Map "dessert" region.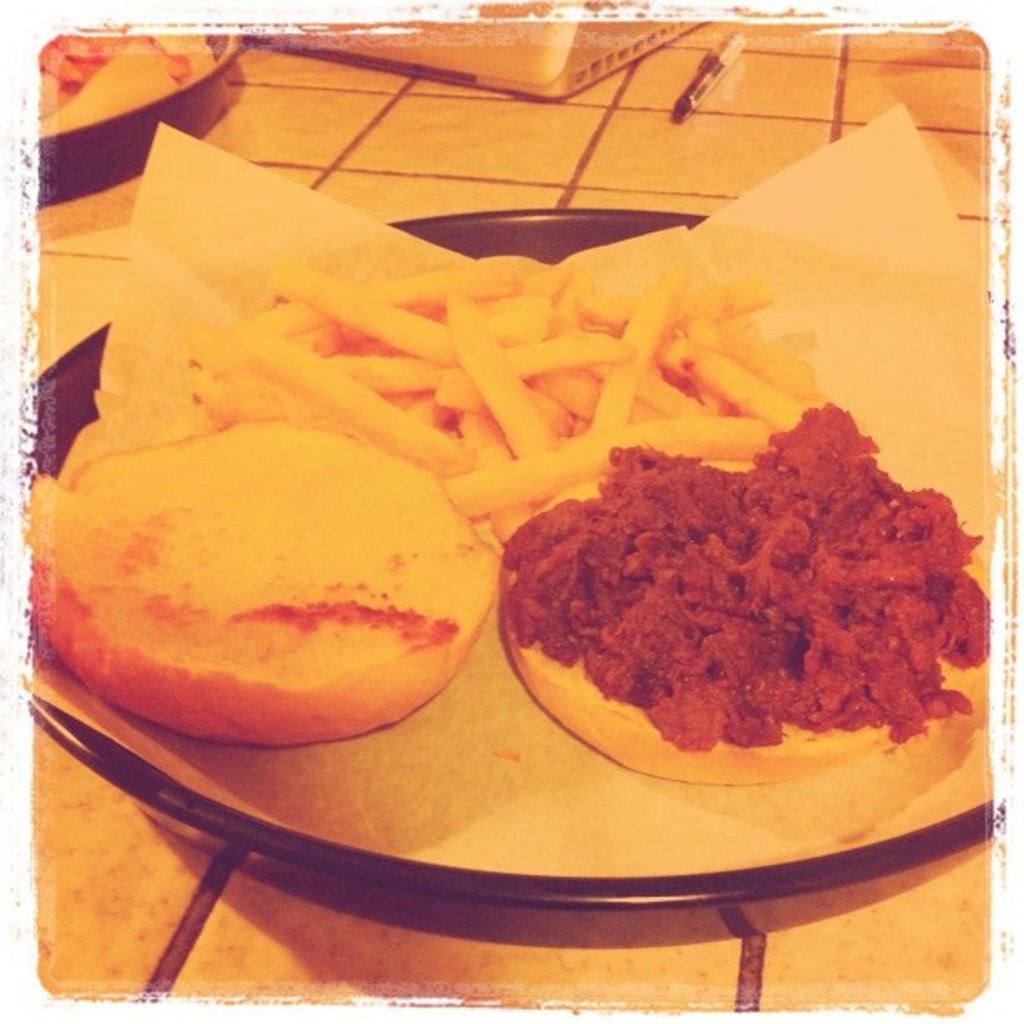
Mapped to (x1=40, y1=418, x2=494, y2=738).
